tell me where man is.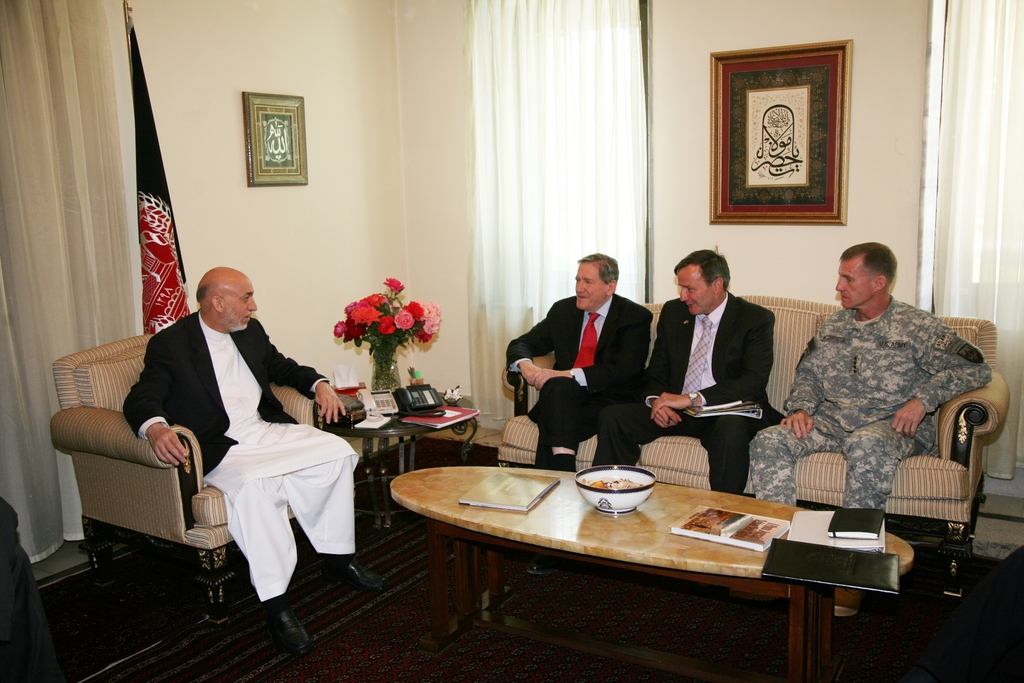
man is at (506,252,657,474).
